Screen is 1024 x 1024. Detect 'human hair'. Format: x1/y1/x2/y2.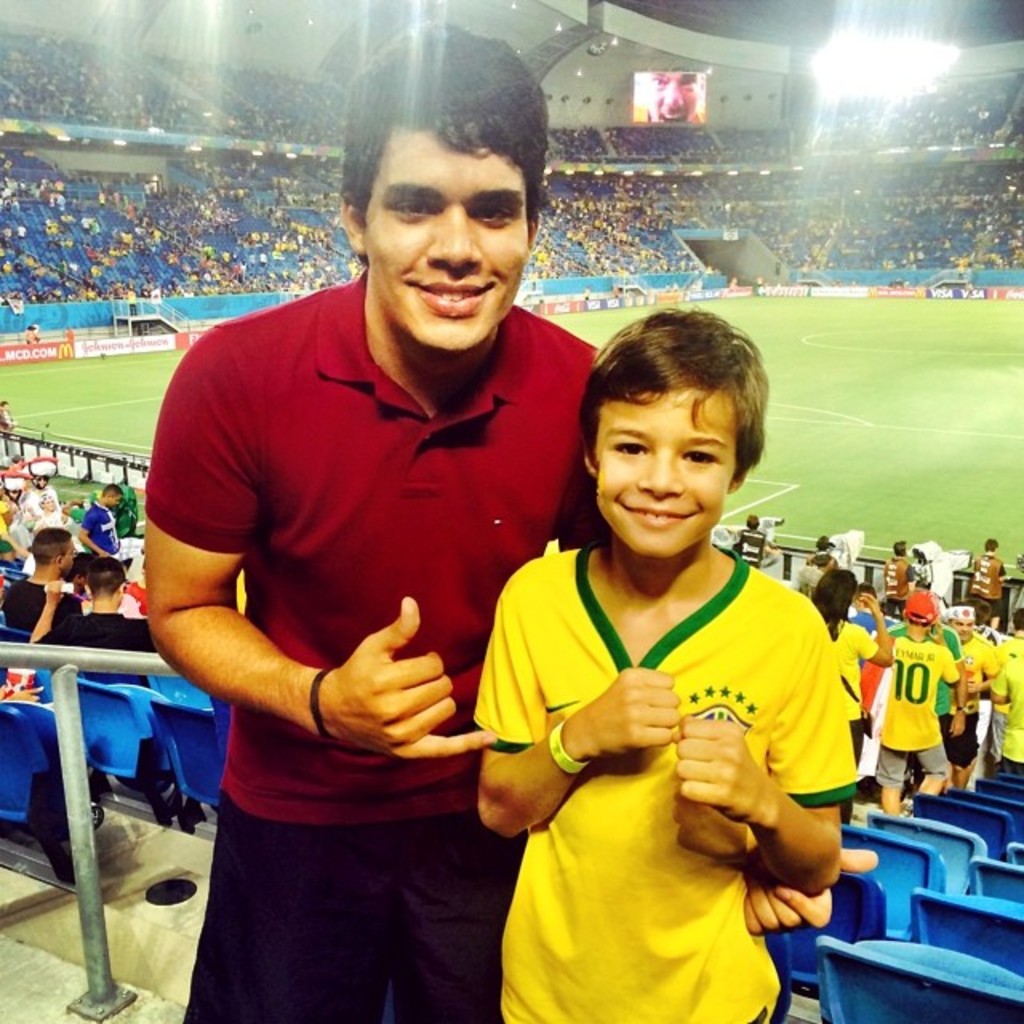
970/598/995/629.
